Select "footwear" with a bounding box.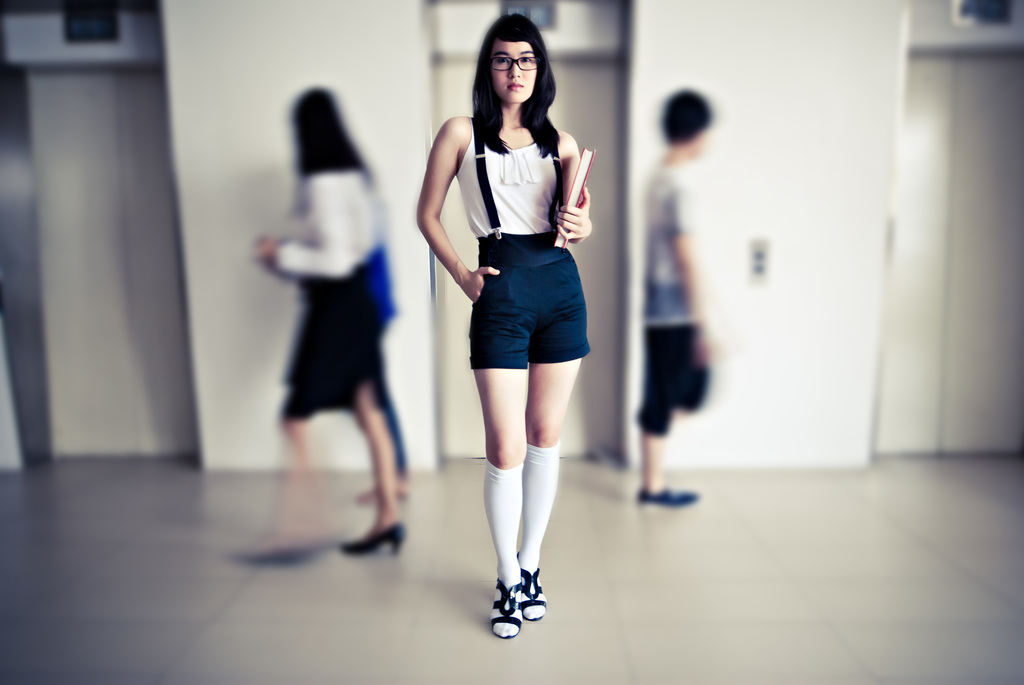
x1=342, y1=516, x2=406, y2=556.
